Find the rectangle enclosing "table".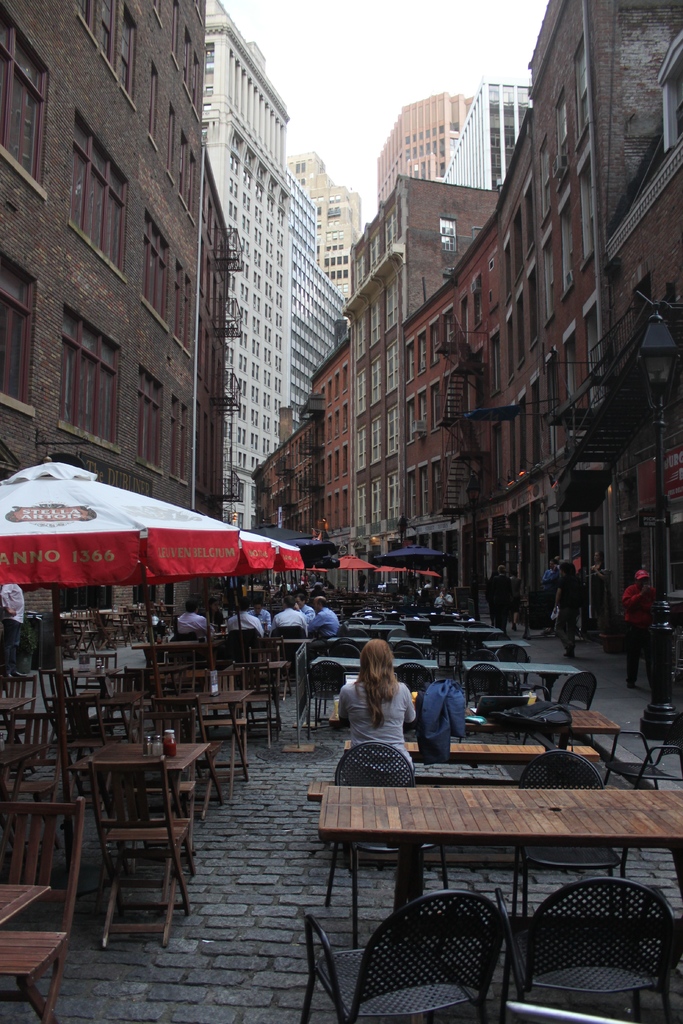
Rect(350, 623, 407, 639).
